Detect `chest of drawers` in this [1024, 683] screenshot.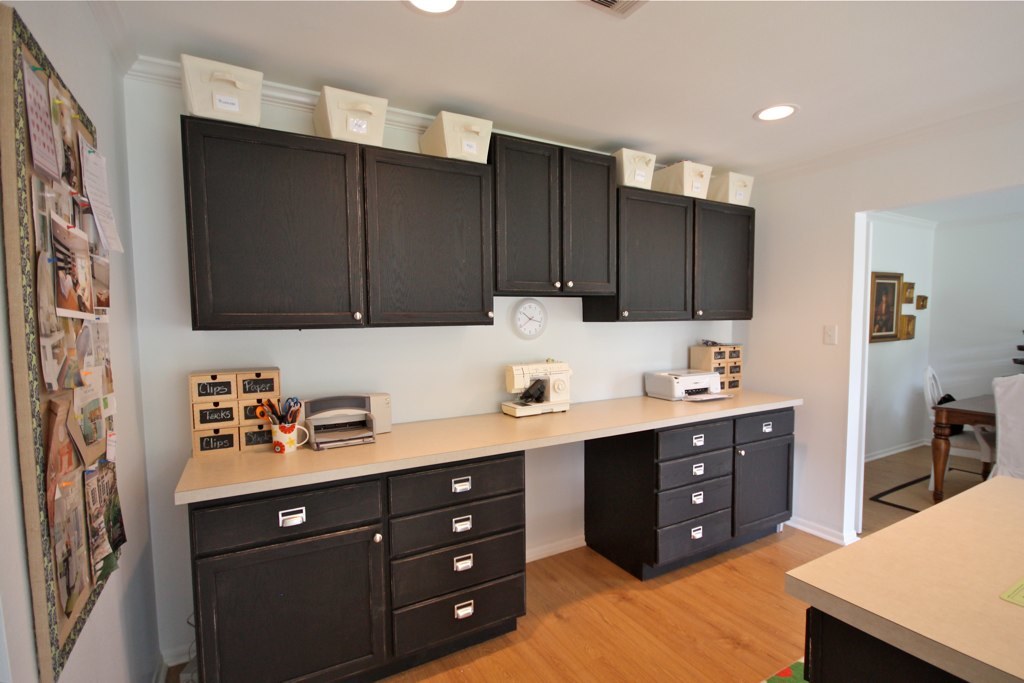
Detection: <bbox>171, 385, 799, 682</bbox>.
